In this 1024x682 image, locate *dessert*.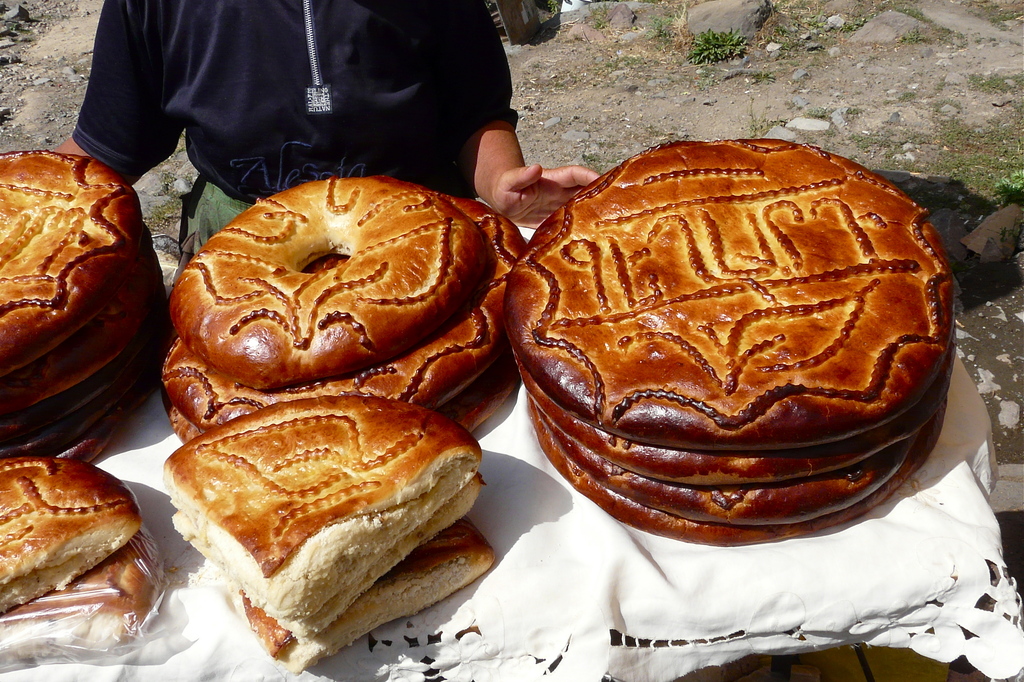
Bounding box: pyautogui.locateOnScreen(0, 152, 165, 446).
